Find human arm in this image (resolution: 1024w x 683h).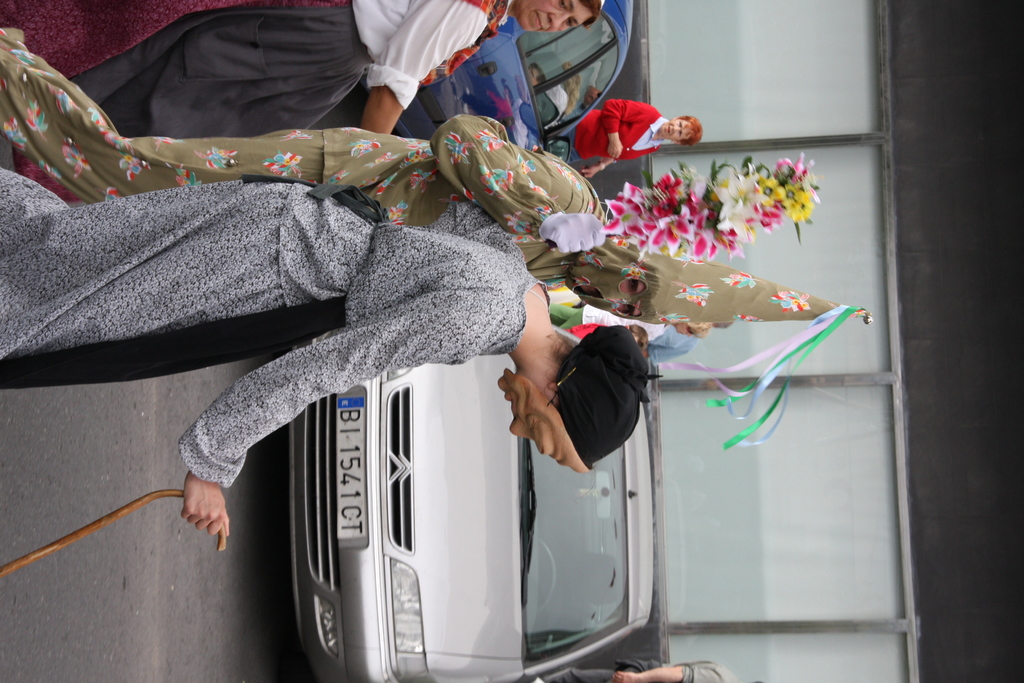
l=604, t=102, r=657, b=157.
